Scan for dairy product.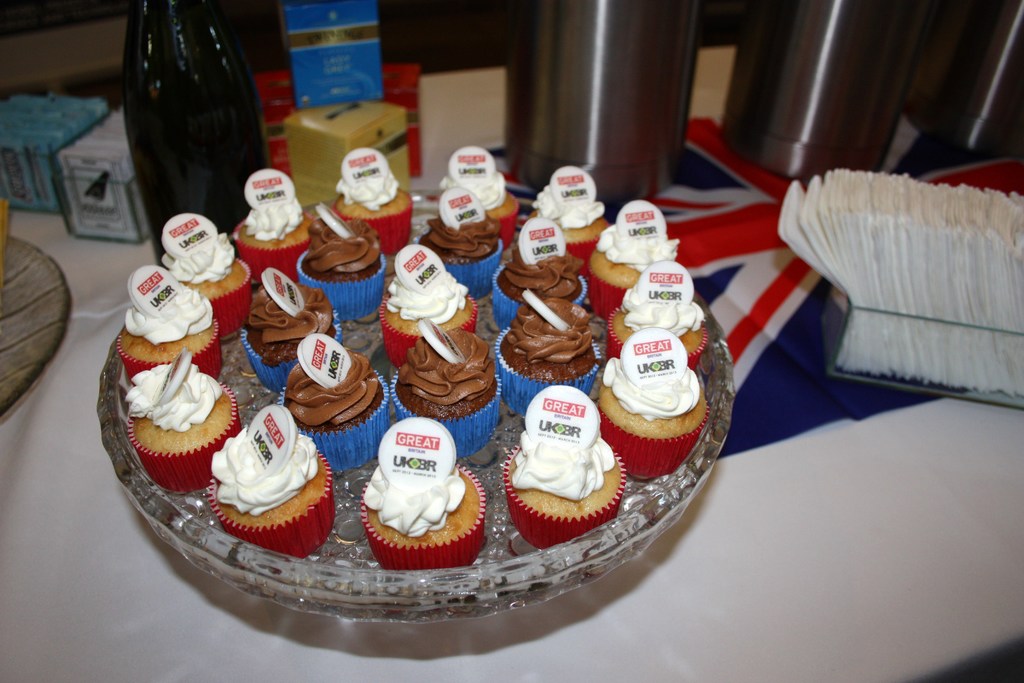
Scan result: <box>439,192,495,267</box>.
